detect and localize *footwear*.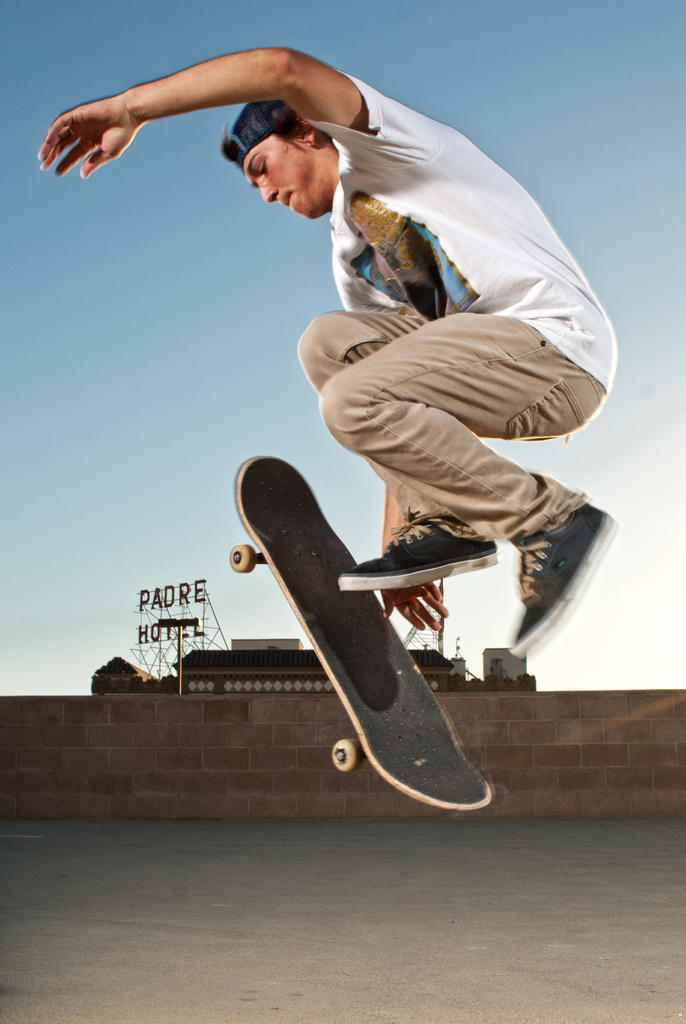
Localized at (339, 520, 493, 594).
